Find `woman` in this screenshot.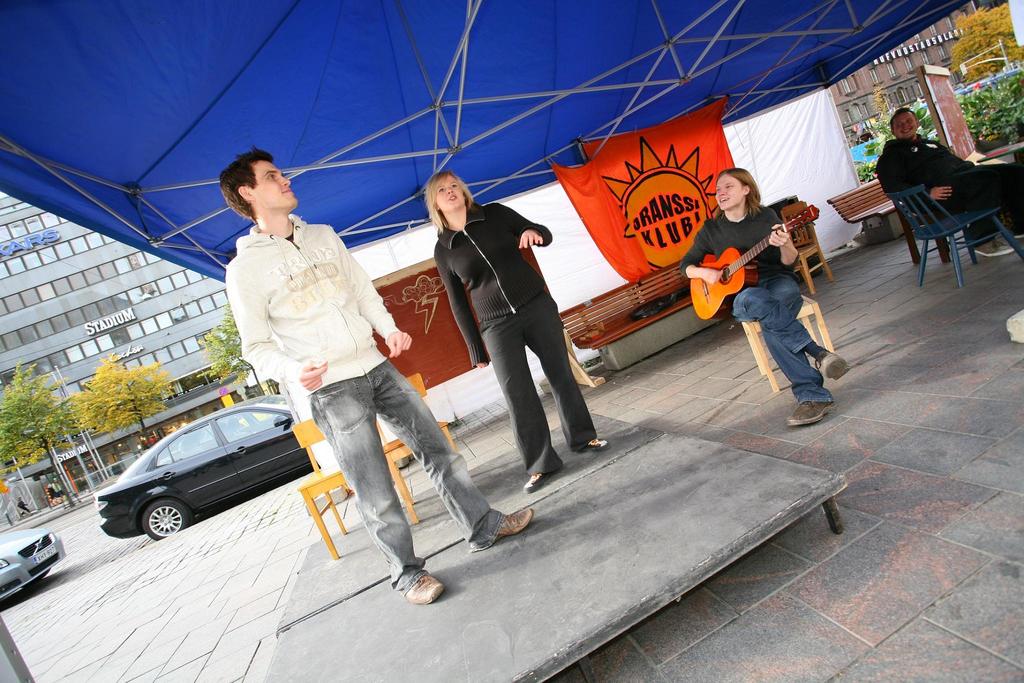
The bounding box for `woman` is crop(682, 172, 847, 431).
